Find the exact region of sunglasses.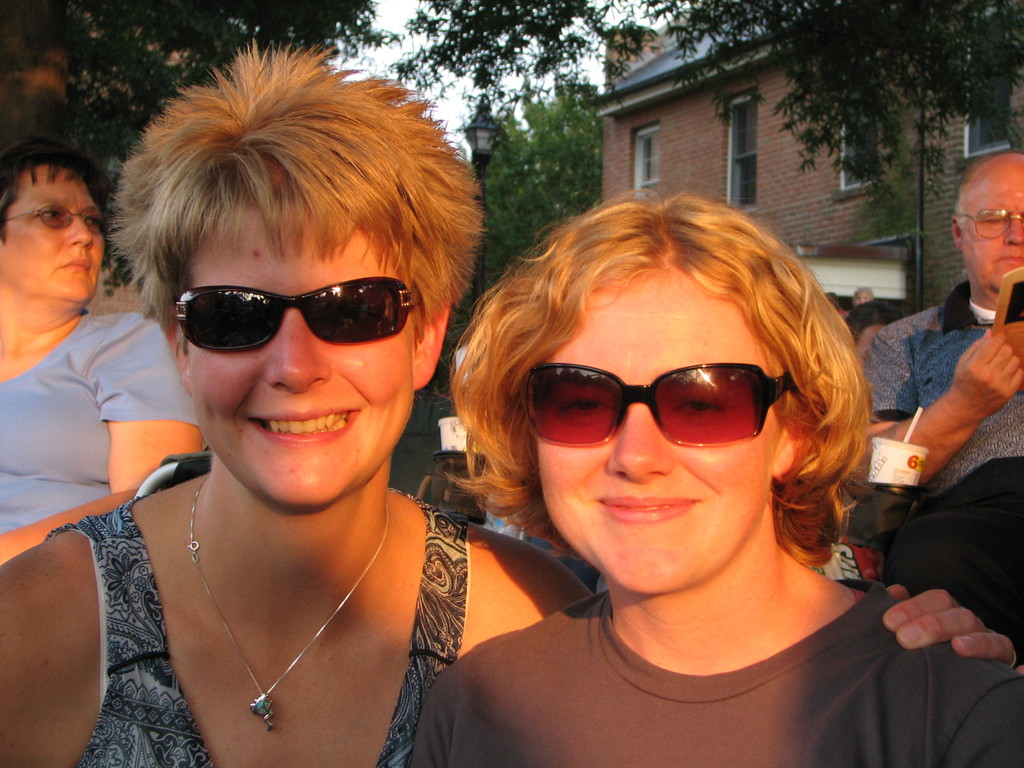
Exact region: [left=174, top=268, right=431, bottom=351].
